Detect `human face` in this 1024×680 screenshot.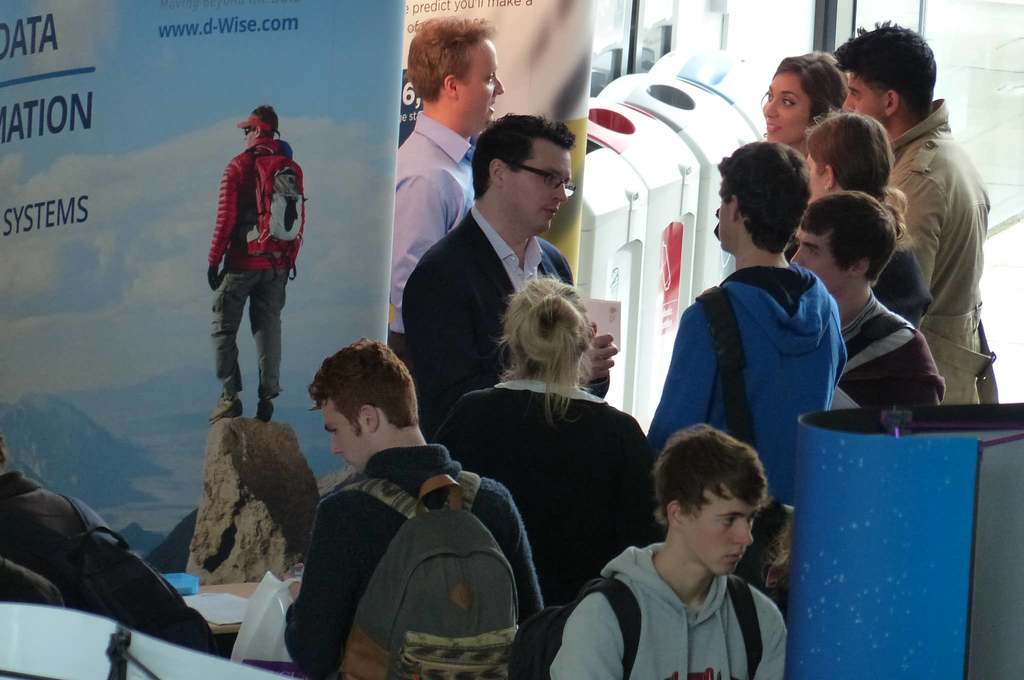
Detection: 756/64/812/142.
